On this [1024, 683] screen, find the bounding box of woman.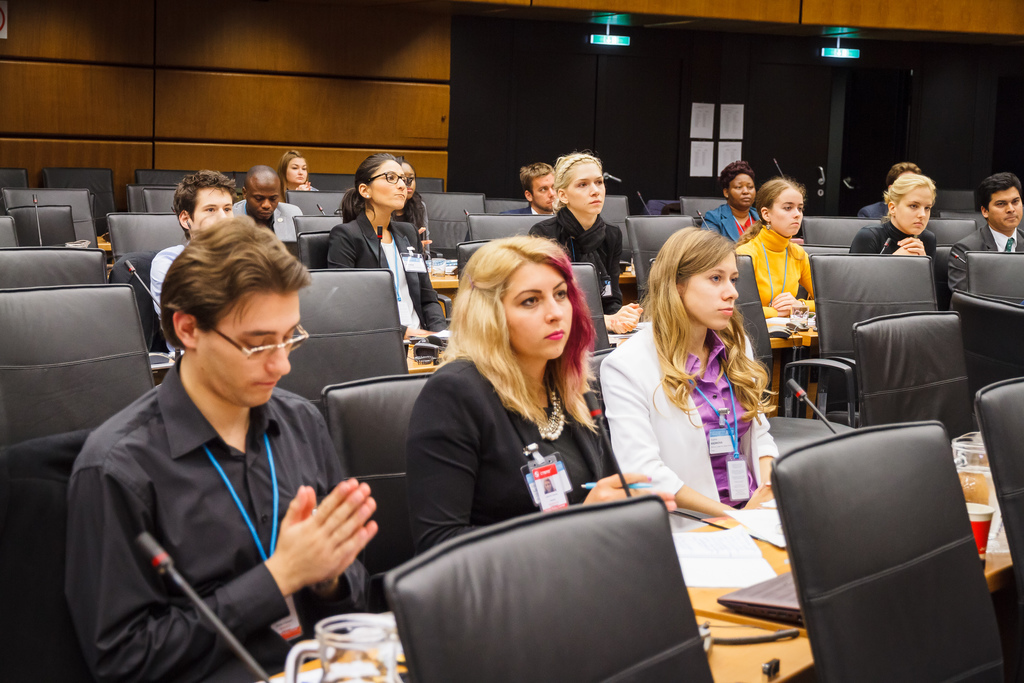
Bounding box: box(523, 151, 653, 335).
